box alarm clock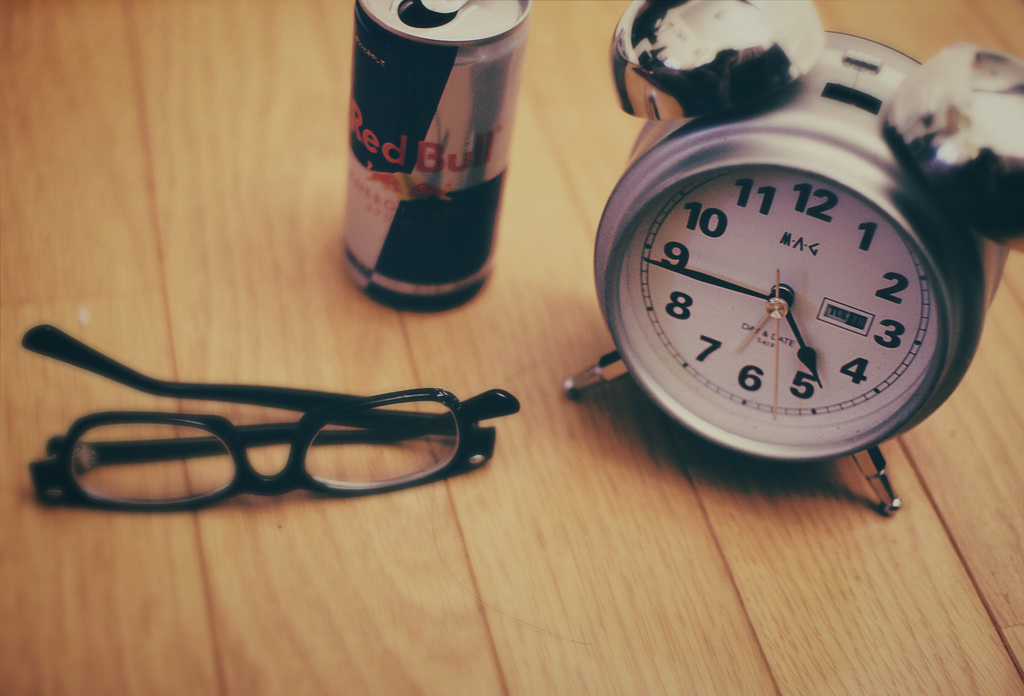
(left=565, top=0, right=1023, bottom=522)
